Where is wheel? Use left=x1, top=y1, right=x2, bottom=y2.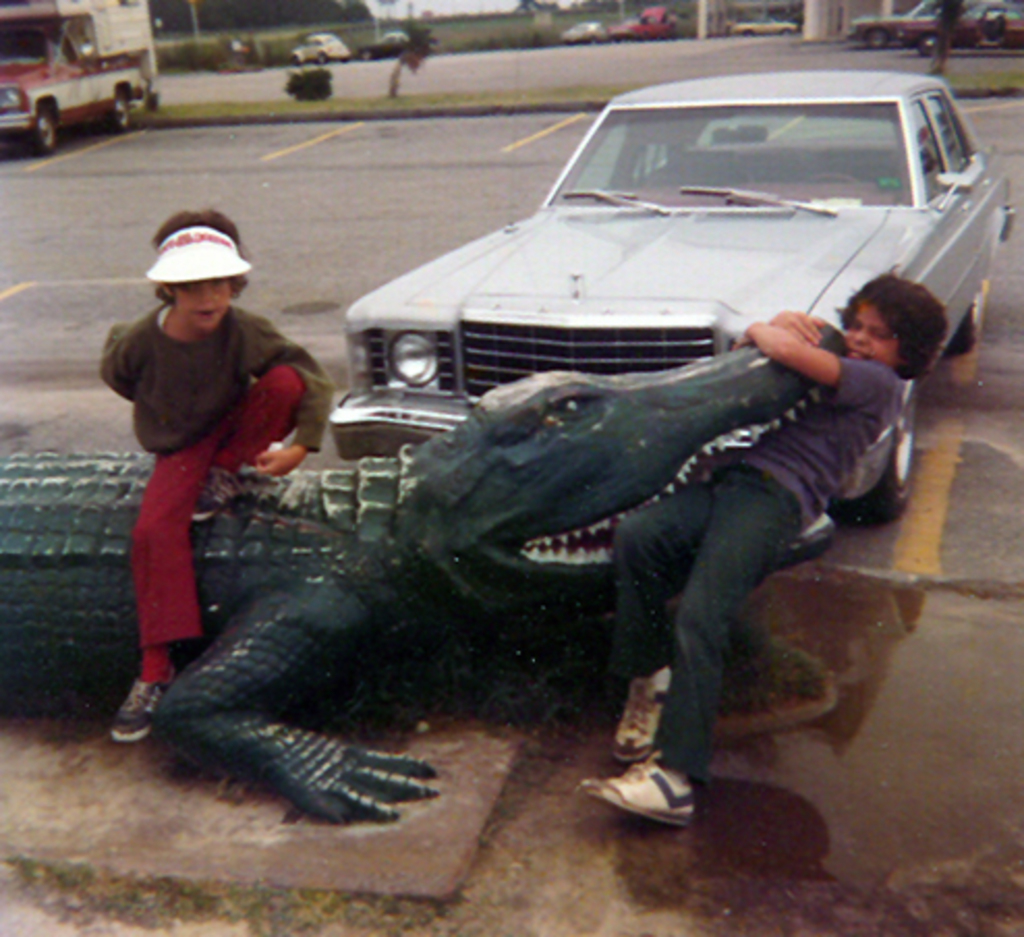
left=796, top=162, right=856, bottom=182.
